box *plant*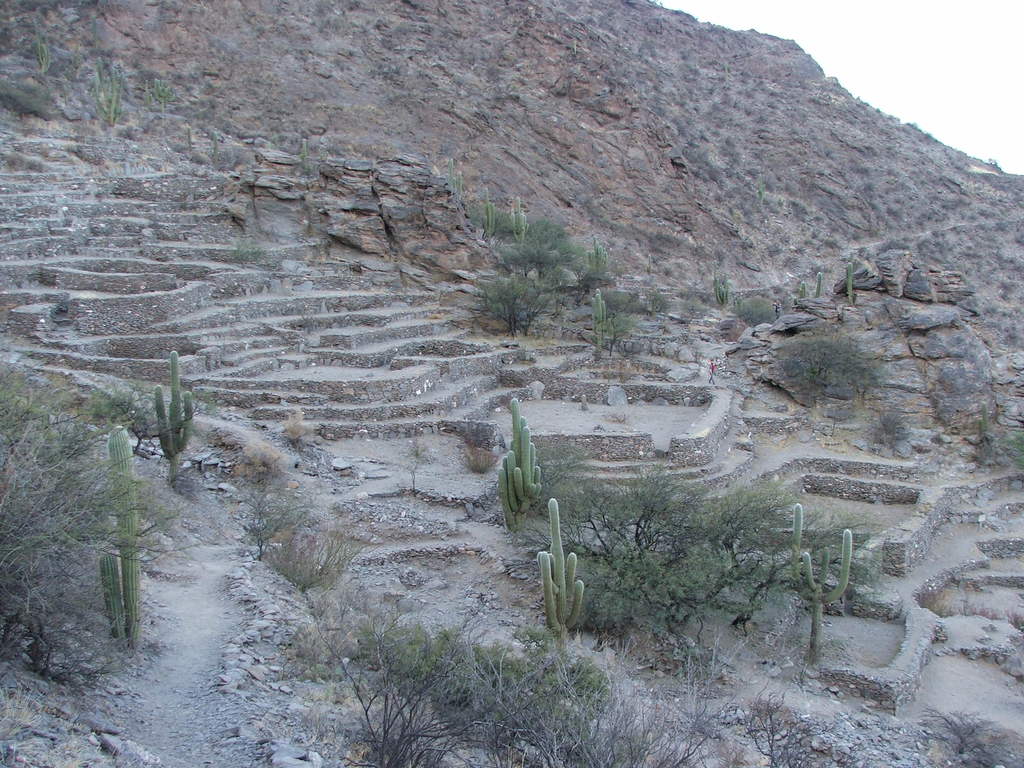
left=266, top=518, right=376, bottom=605
